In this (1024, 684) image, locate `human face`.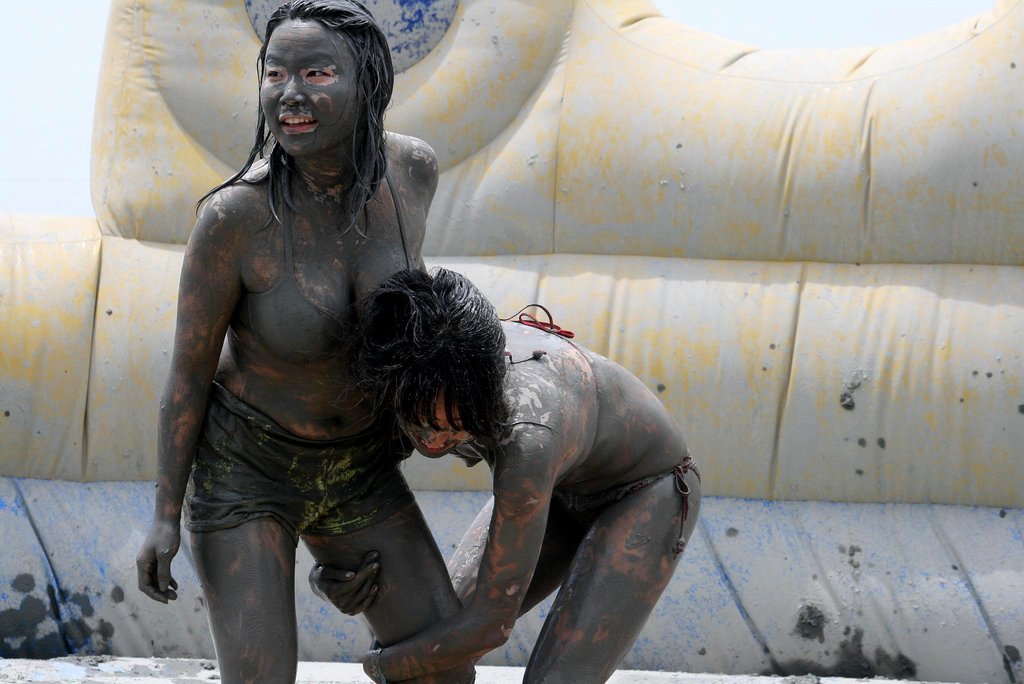
Bounding box: crop(259, 20, 356, 162).
